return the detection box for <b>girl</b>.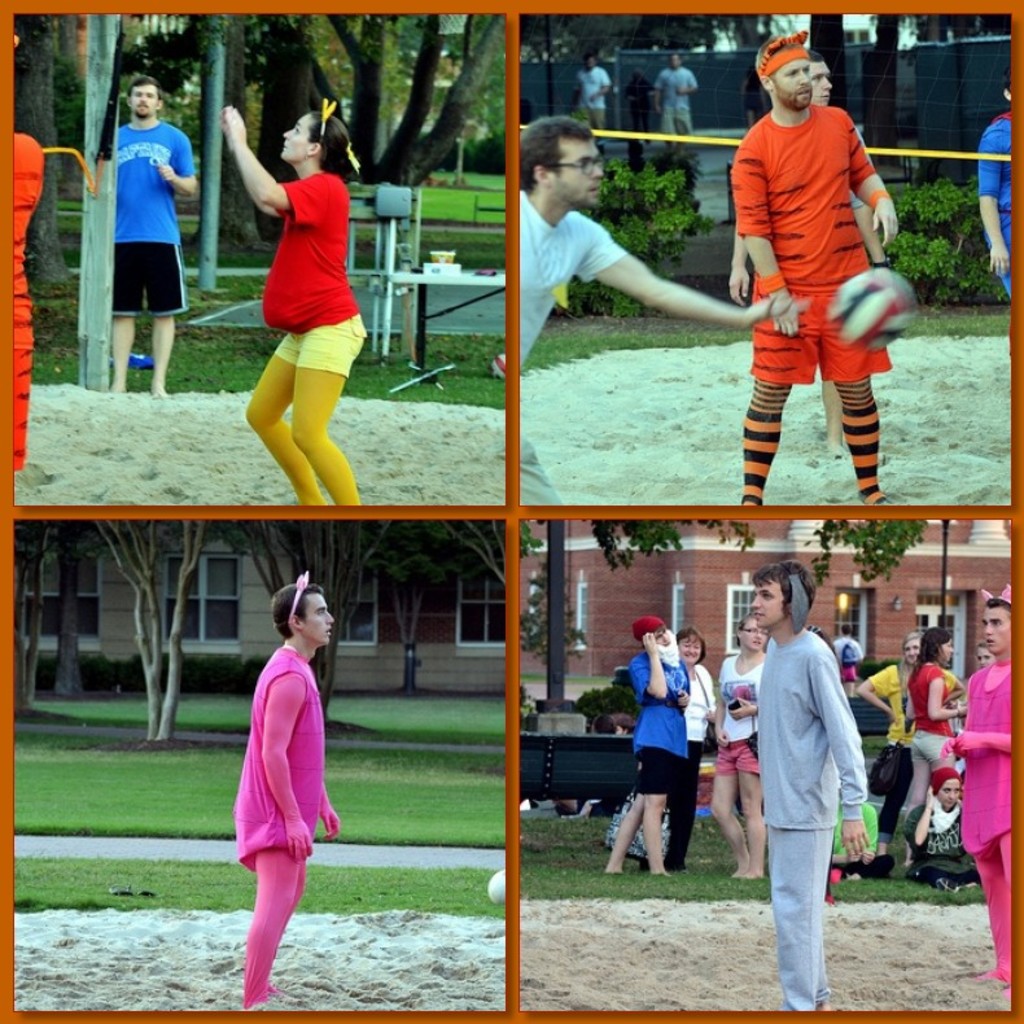
BBox(900, 769, 975, 897).
